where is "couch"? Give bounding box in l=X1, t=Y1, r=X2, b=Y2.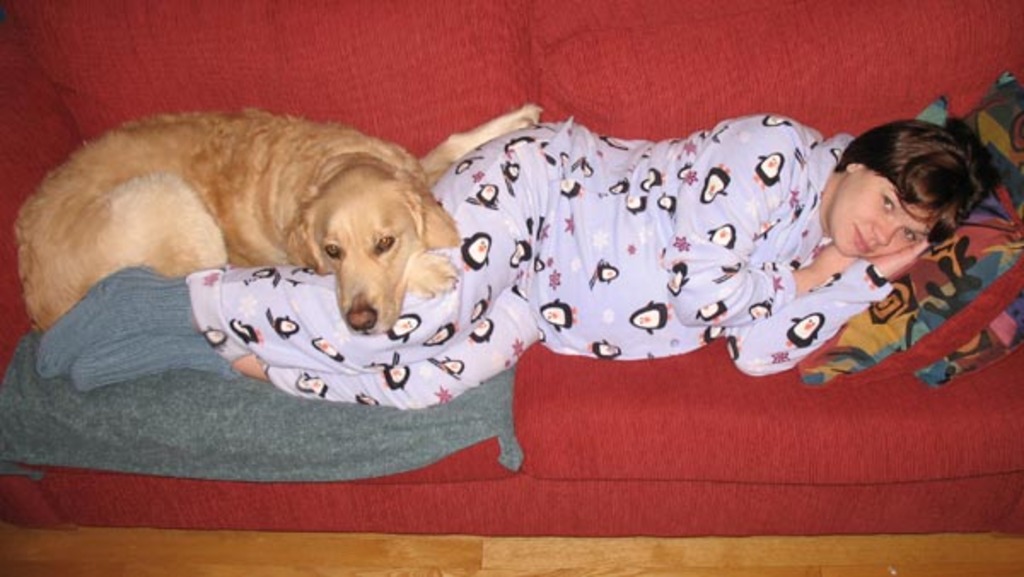
l=0, t=63, r=1023, b=563.
